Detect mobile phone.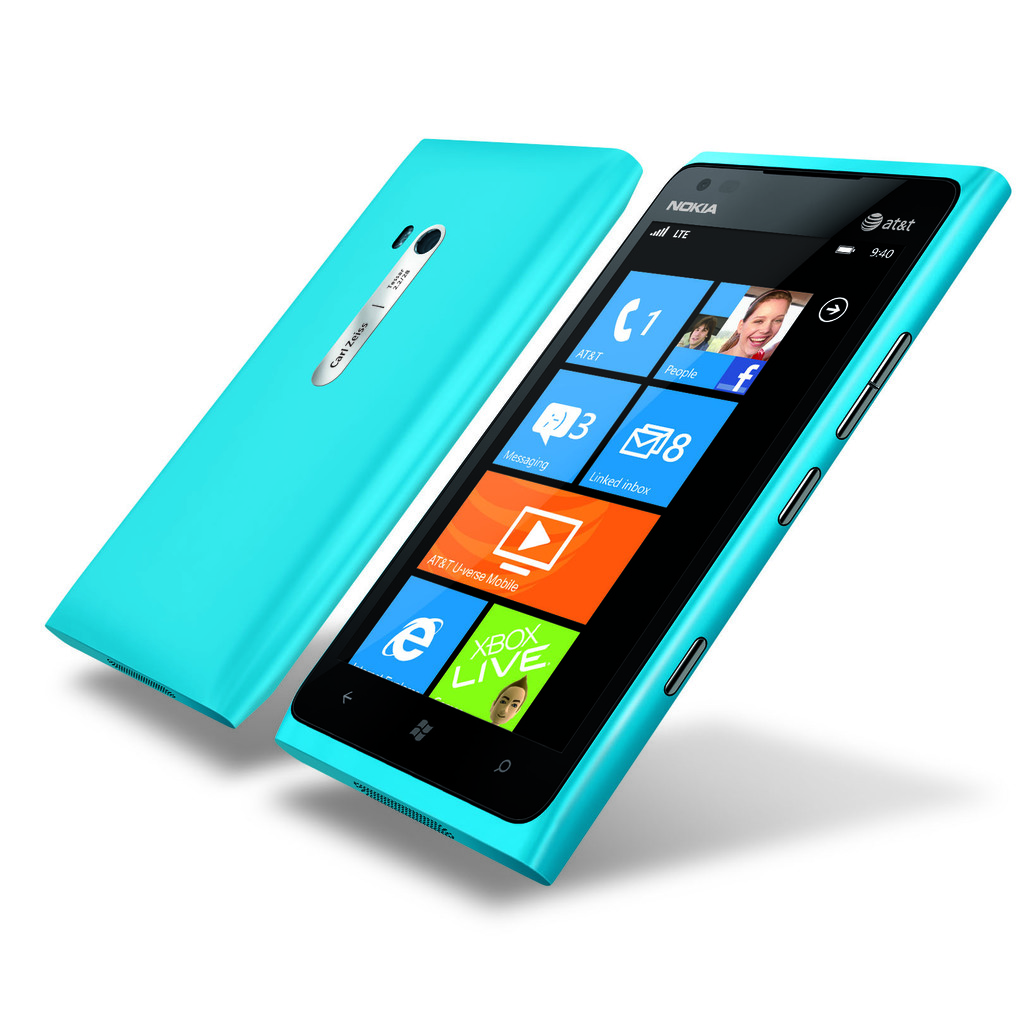
Detected at box(39, 134, 641, 736).
